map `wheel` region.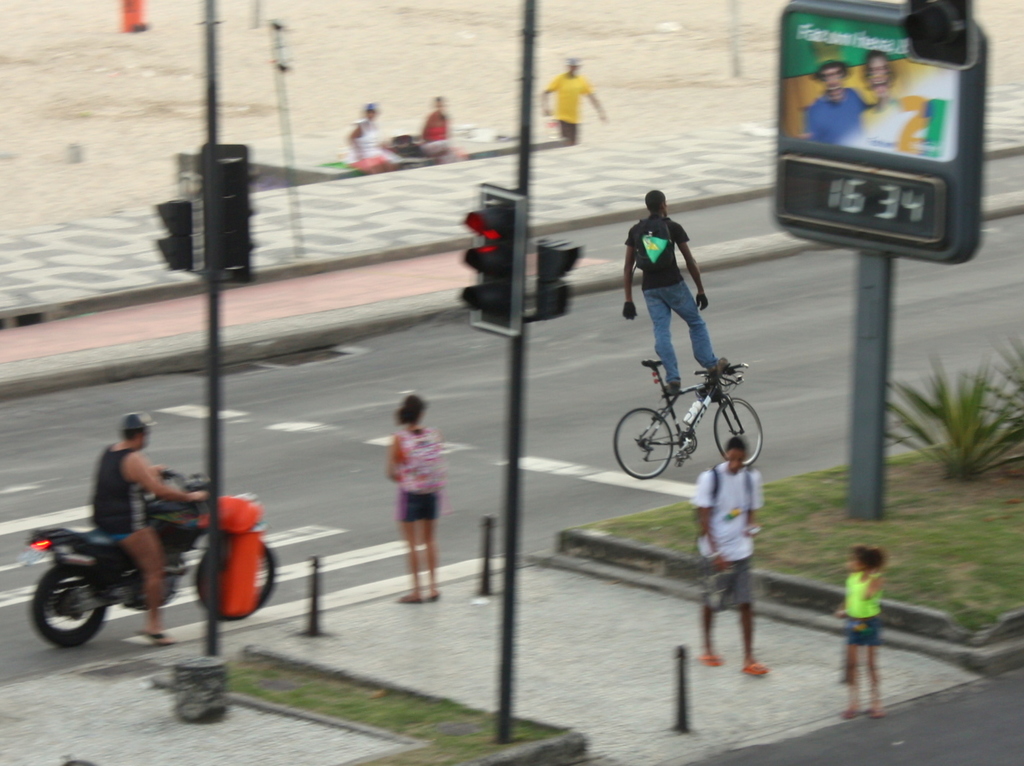
Mapped to 22, 573, 106, 659.
